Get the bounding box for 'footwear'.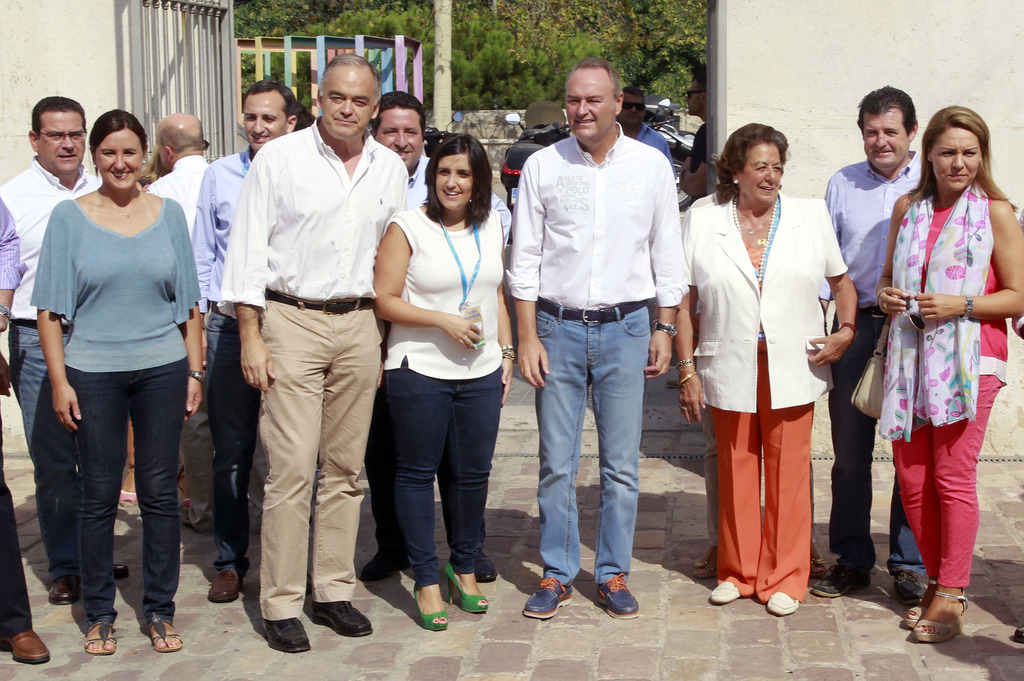
left=262, top=614, right=317, bottom=653.
